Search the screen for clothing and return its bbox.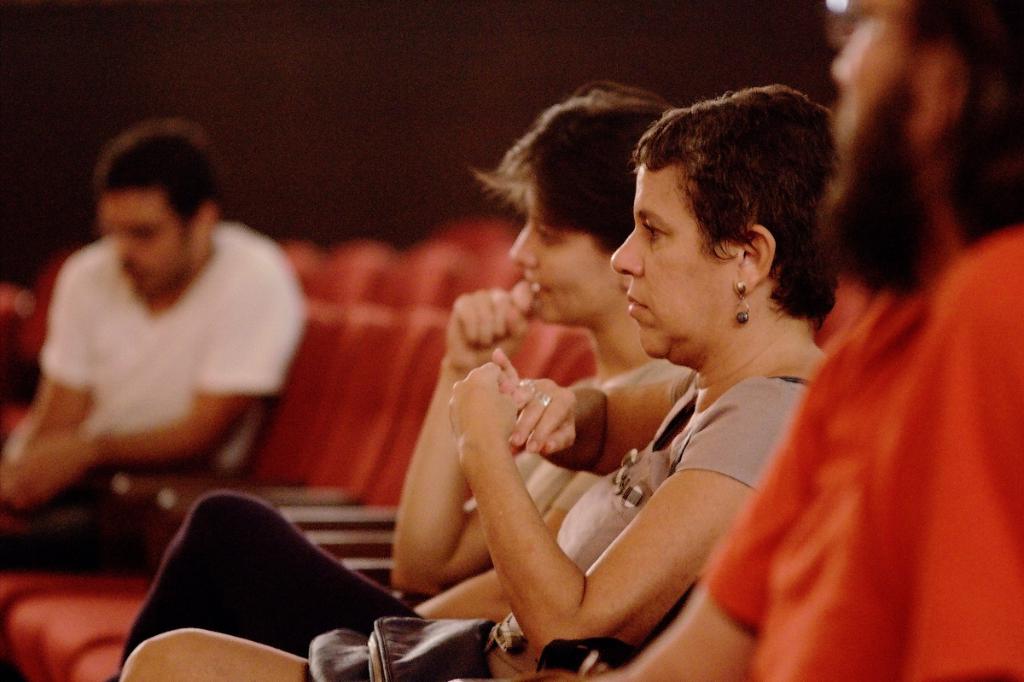
Found: <region>445, 387, 813, 681</region>.
